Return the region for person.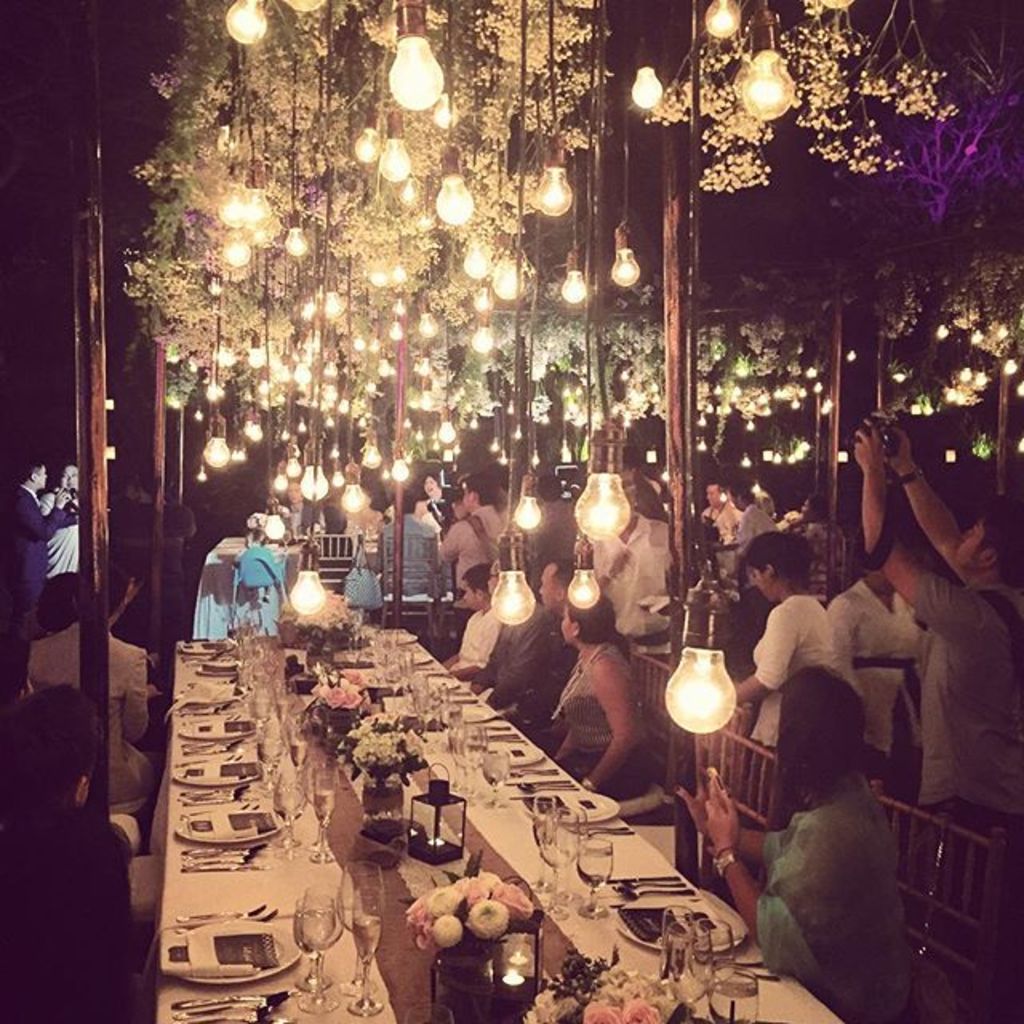
738/523/846/749.
